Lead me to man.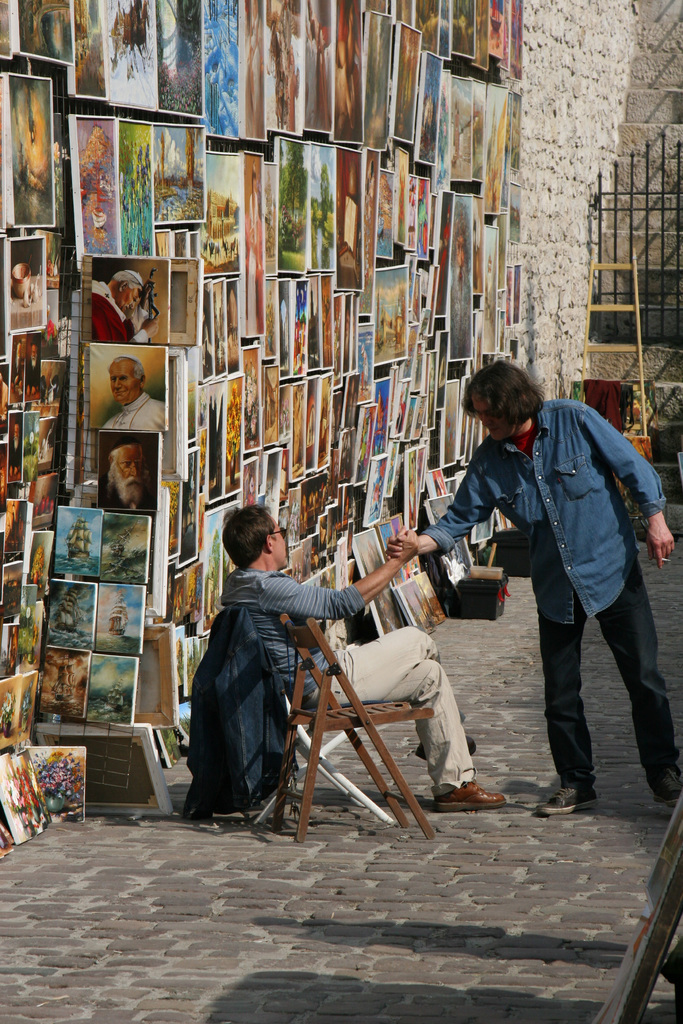
Lead to BBox(103, 444, 148, 512).
